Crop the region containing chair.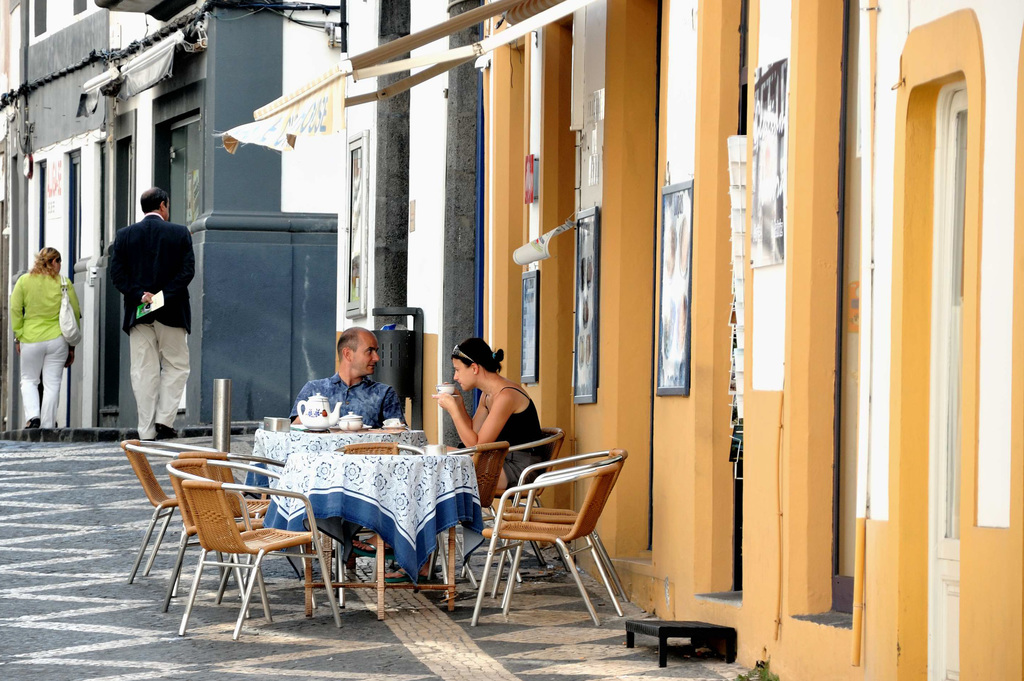
Crop region: <bbox>474, 451, 638, 620</bbox>.
